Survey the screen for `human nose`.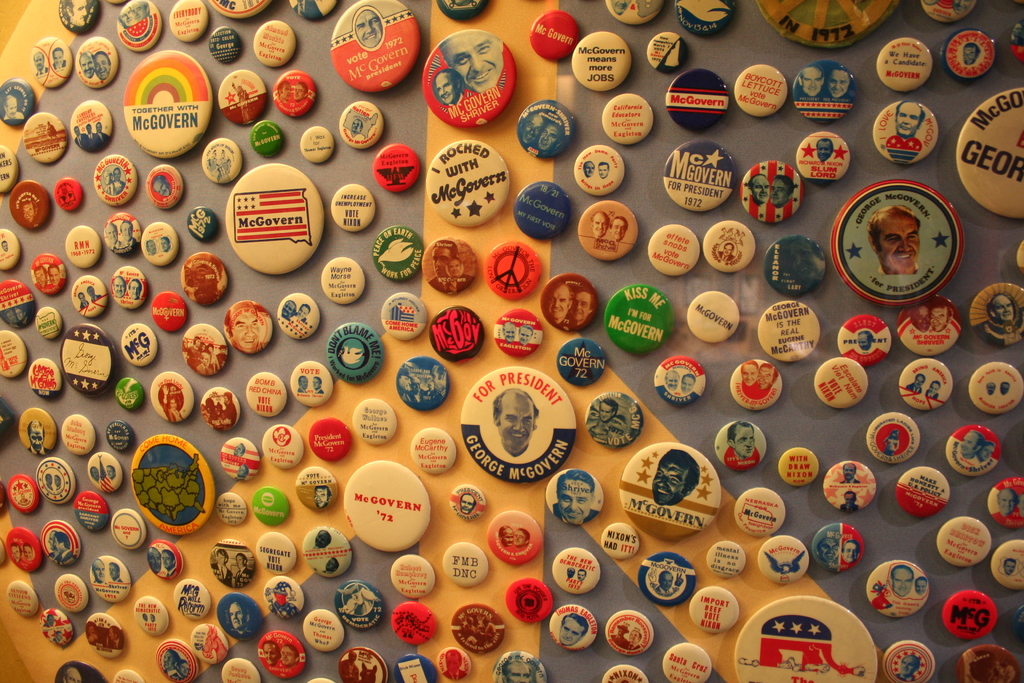
Survey found: bbox(35, 438, 40, 443).
